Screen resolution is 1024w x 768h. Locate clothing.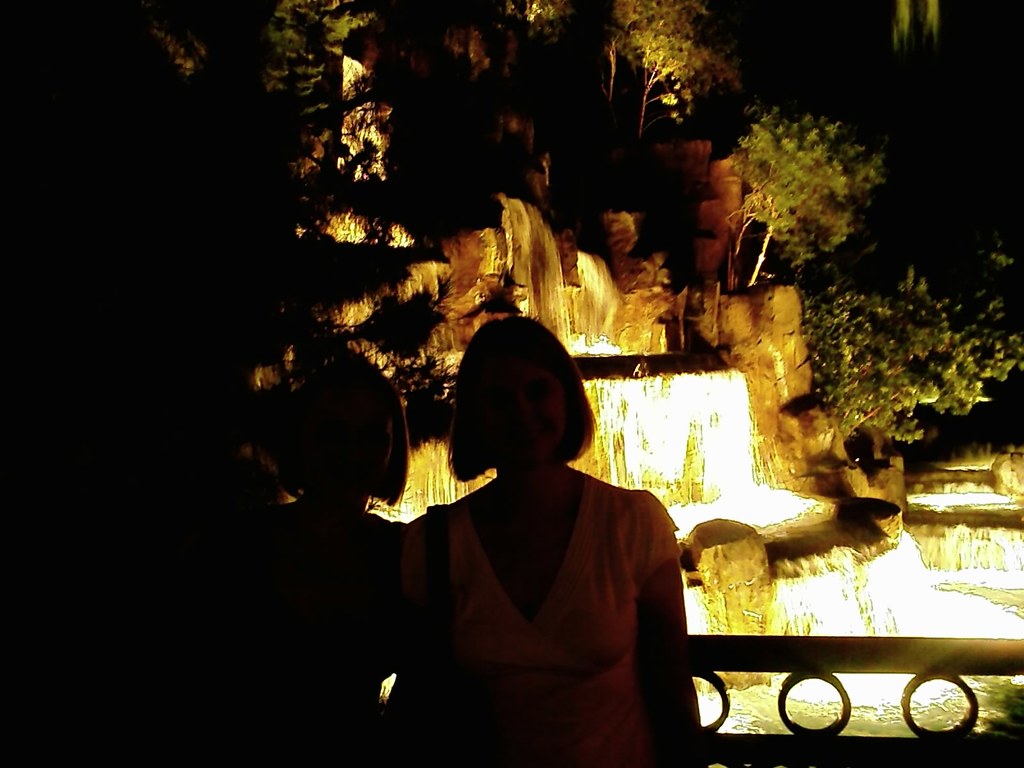
(408, 477, 686, 767).
